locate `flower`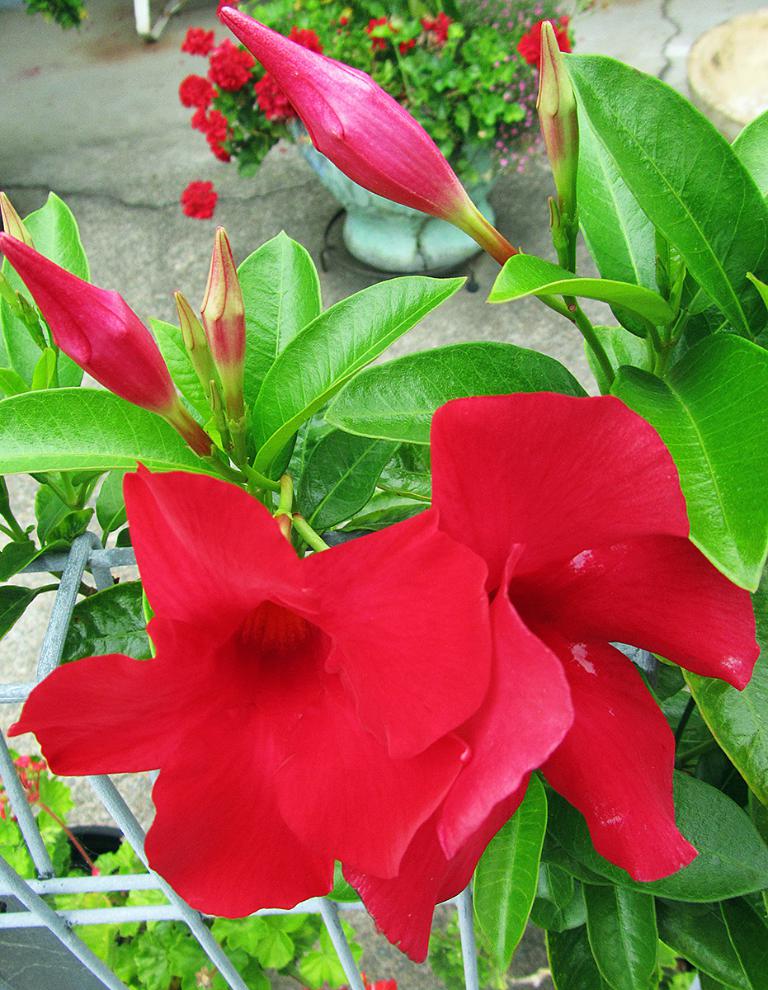
9,463,484,962
